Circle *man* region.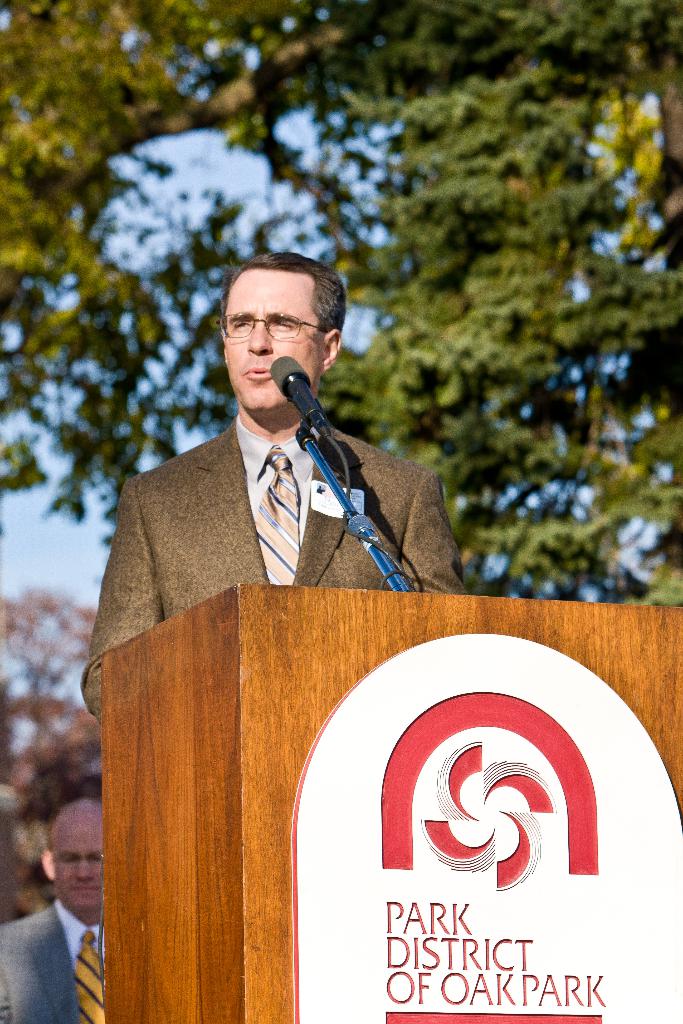
Region: [x1=0, y1=797, x2=106, y2=1023].
